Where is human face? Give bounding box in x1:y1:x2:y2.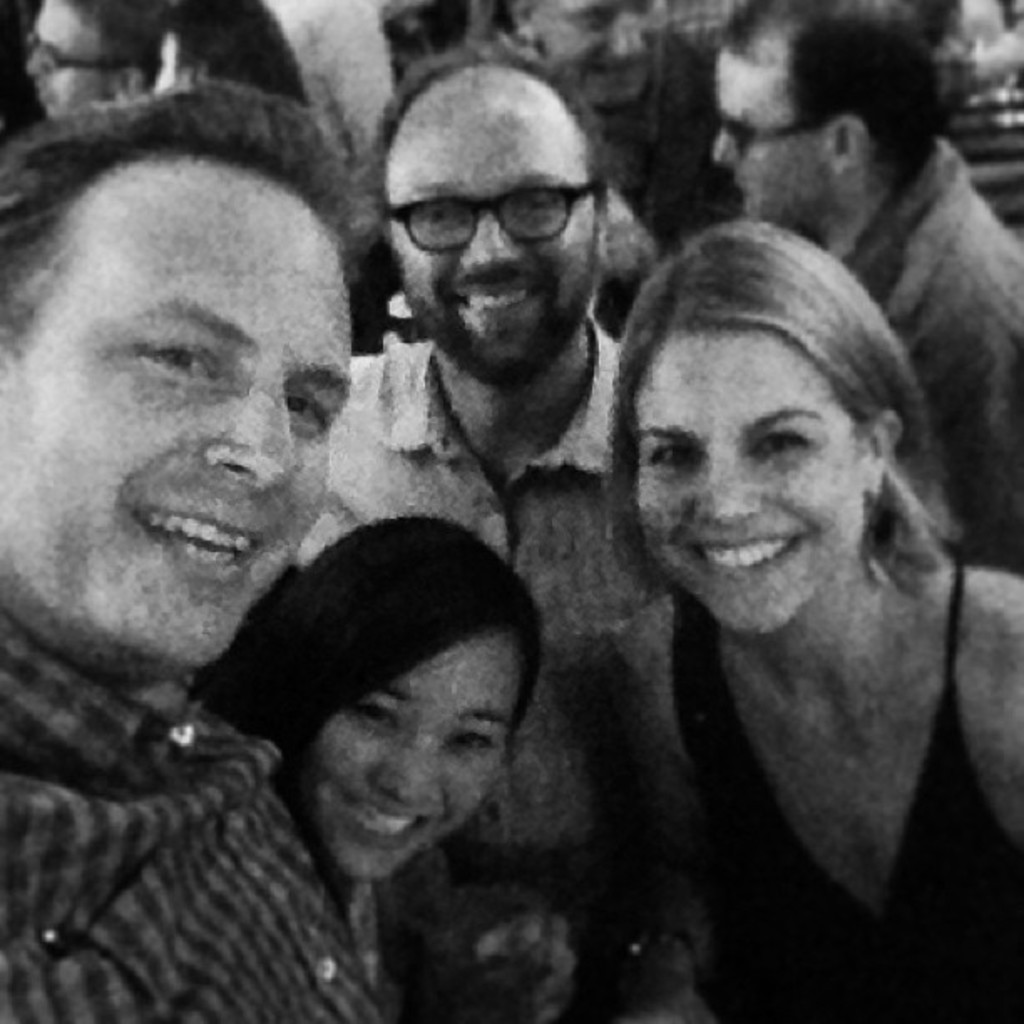
537:0:666:109.
